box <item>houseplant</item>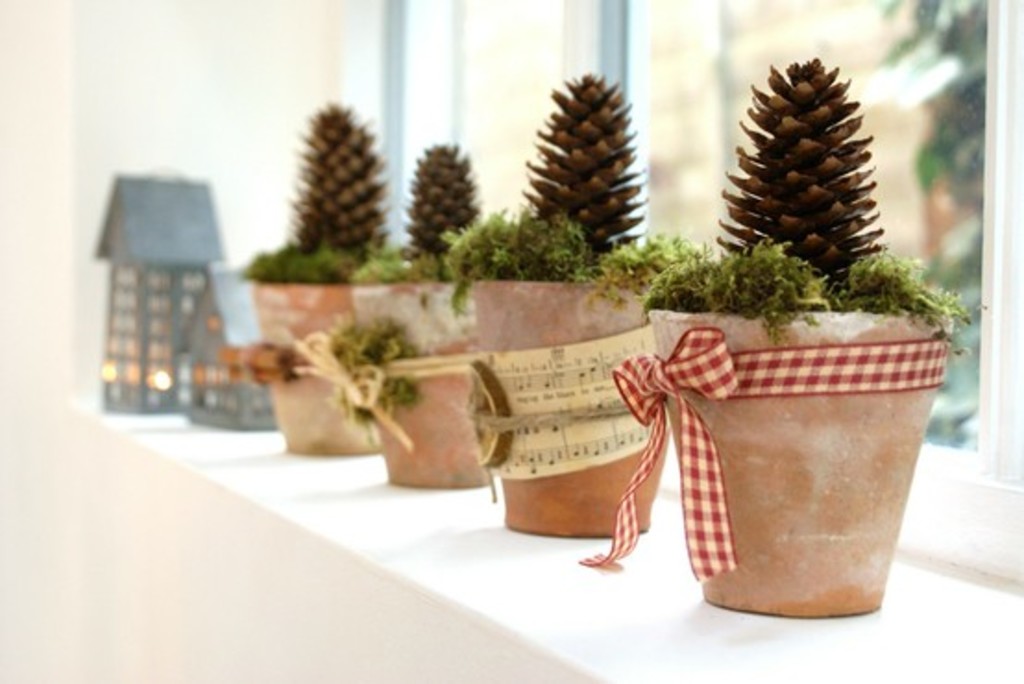
bbox(288, 139, 494, 492)
